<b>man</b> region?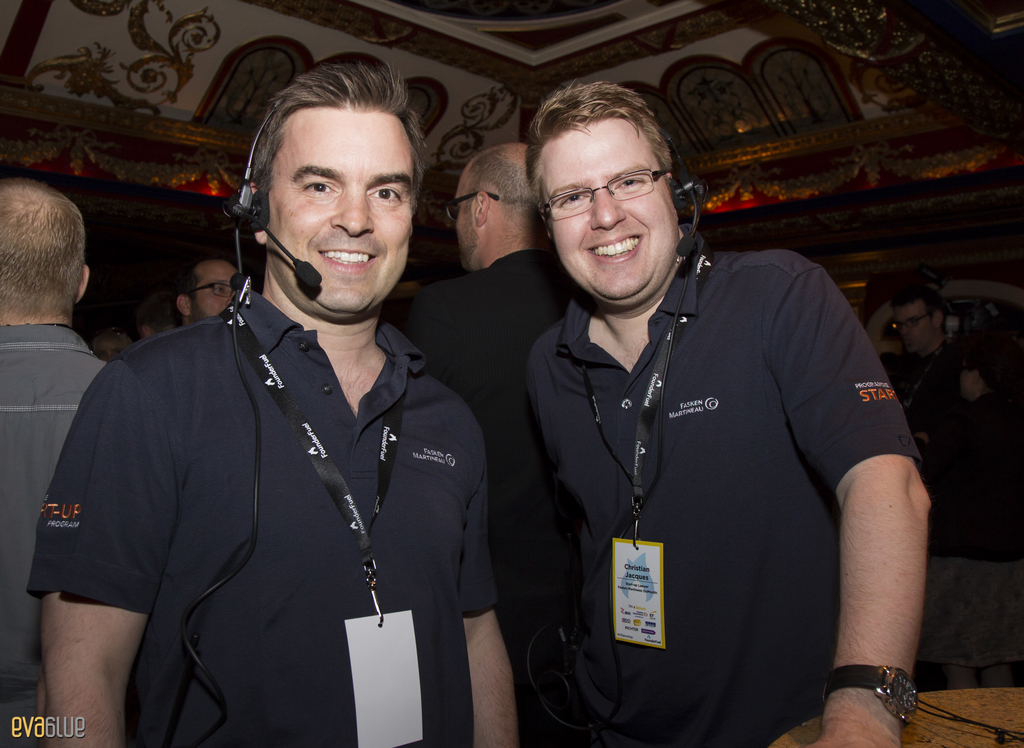
pyautogui.locateOnScreen(869, 290, 954, 421)
